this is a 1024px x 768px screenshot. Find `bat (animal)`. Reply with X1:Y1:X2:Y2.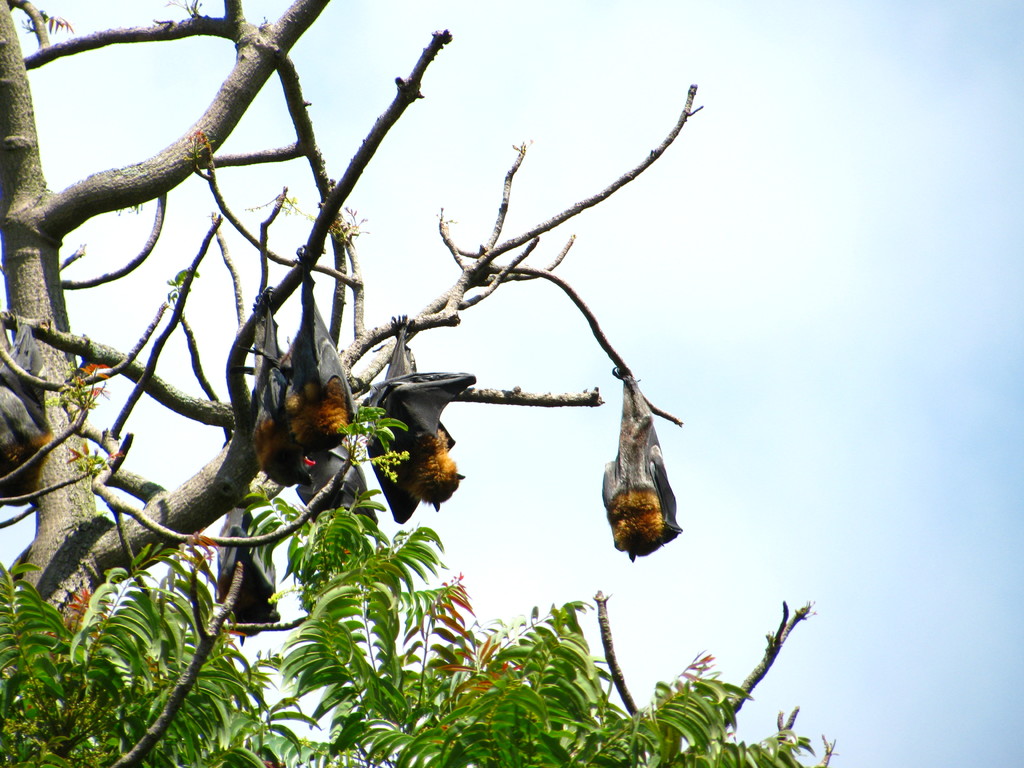
365:311:484:528.
